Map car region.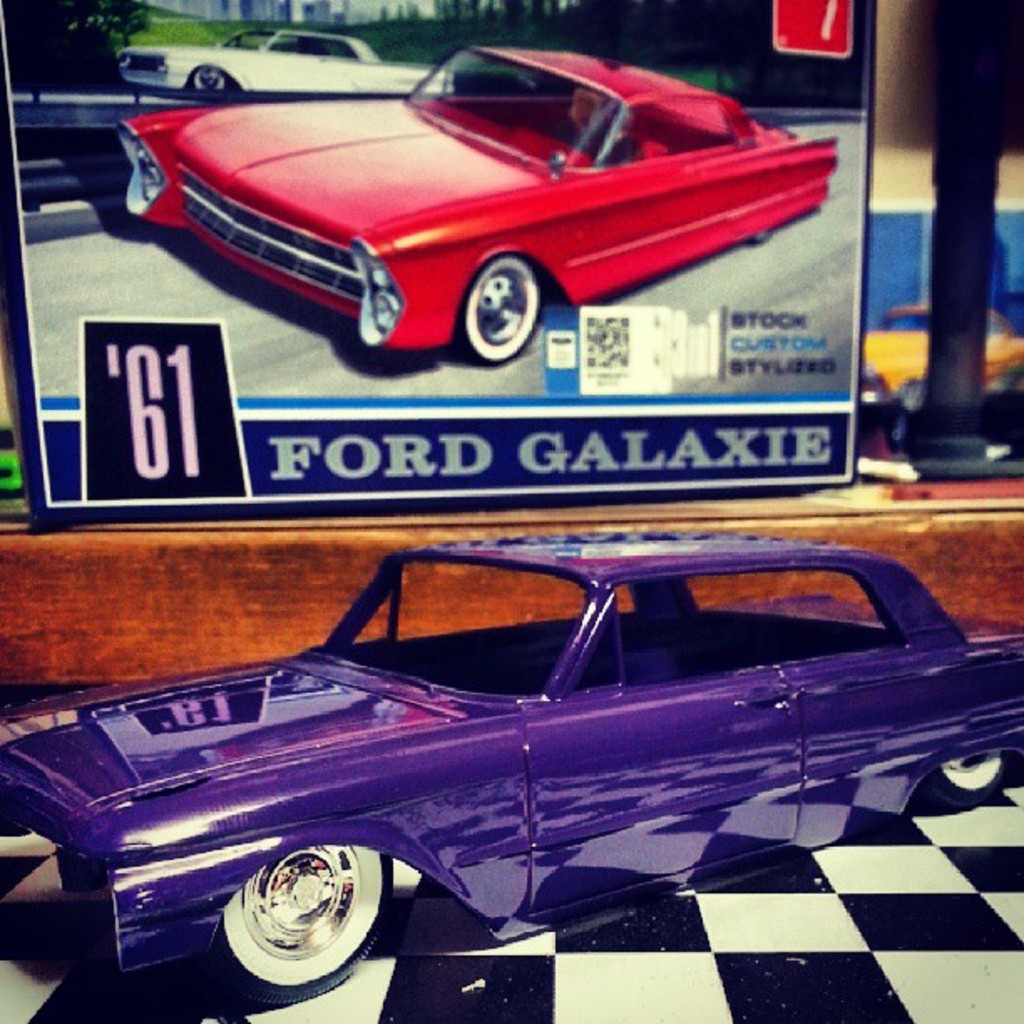
Mapped to <box>44,40,863,348</box>.
